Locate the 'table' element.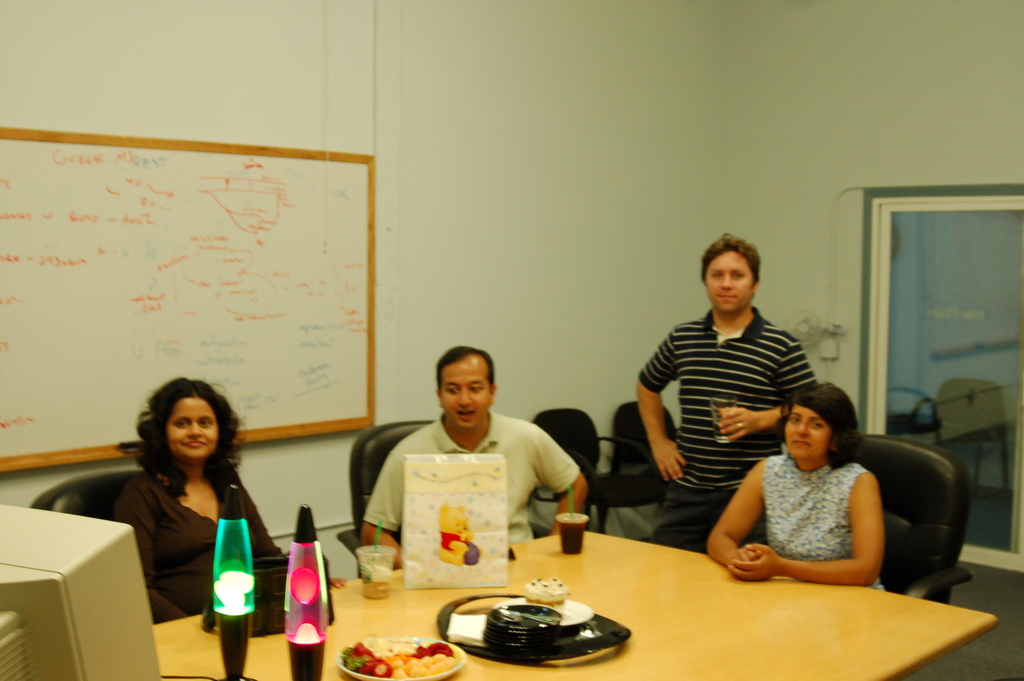
Element bbox: crop(321, 494, 895, 680).
